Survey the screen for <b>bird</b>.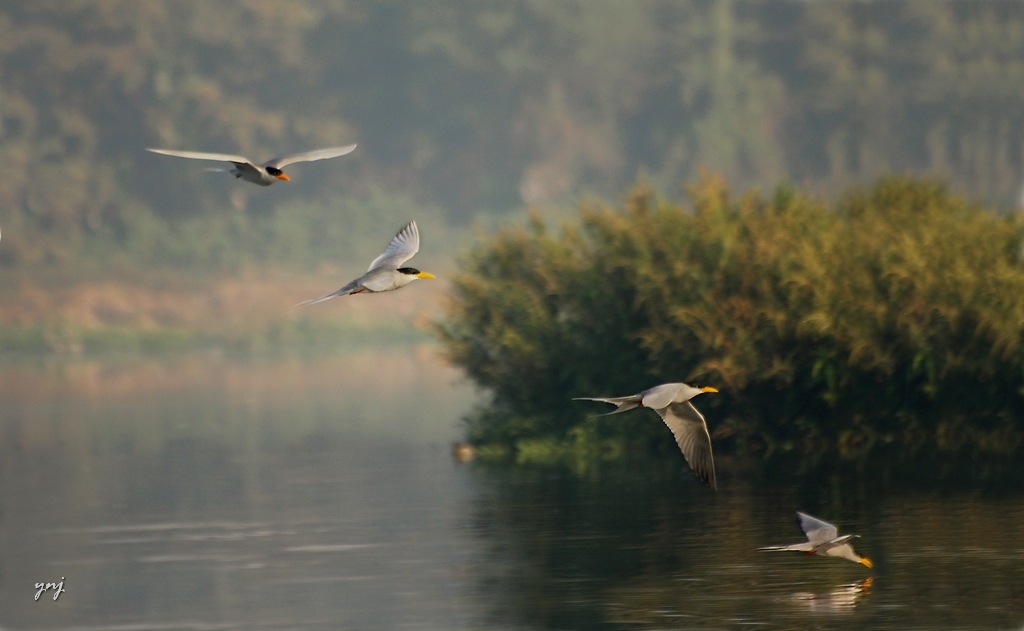
Survey found: [148,145,365,189].
